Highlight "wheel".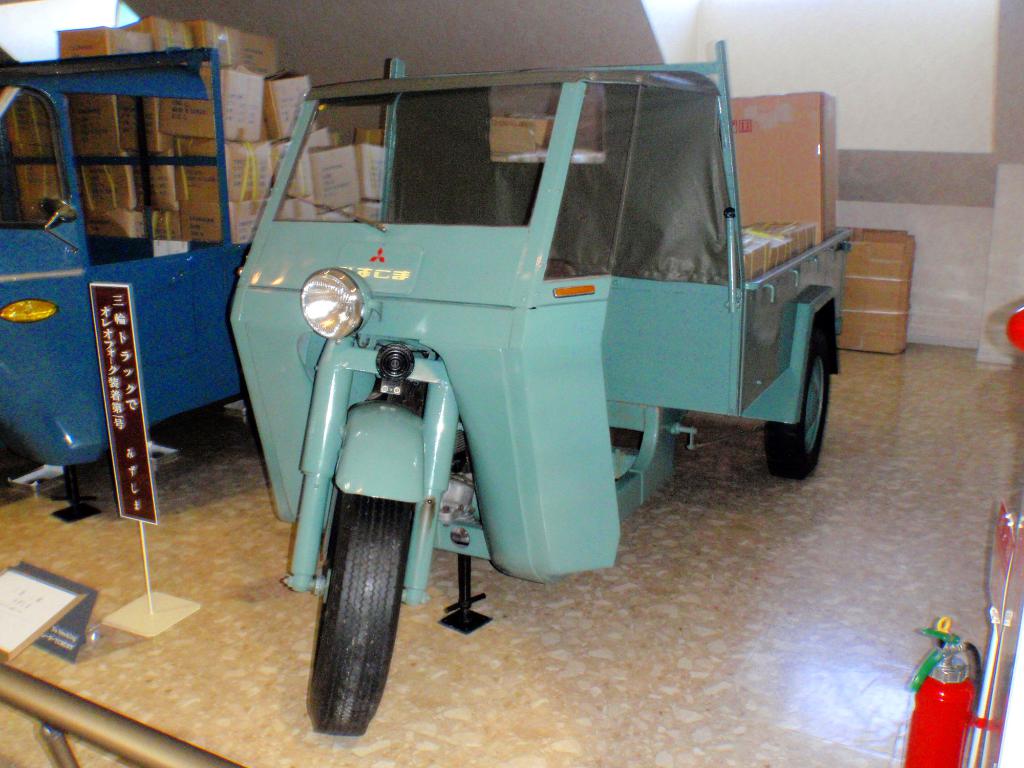
Highlighted region: (764, 321, 833, 482).
